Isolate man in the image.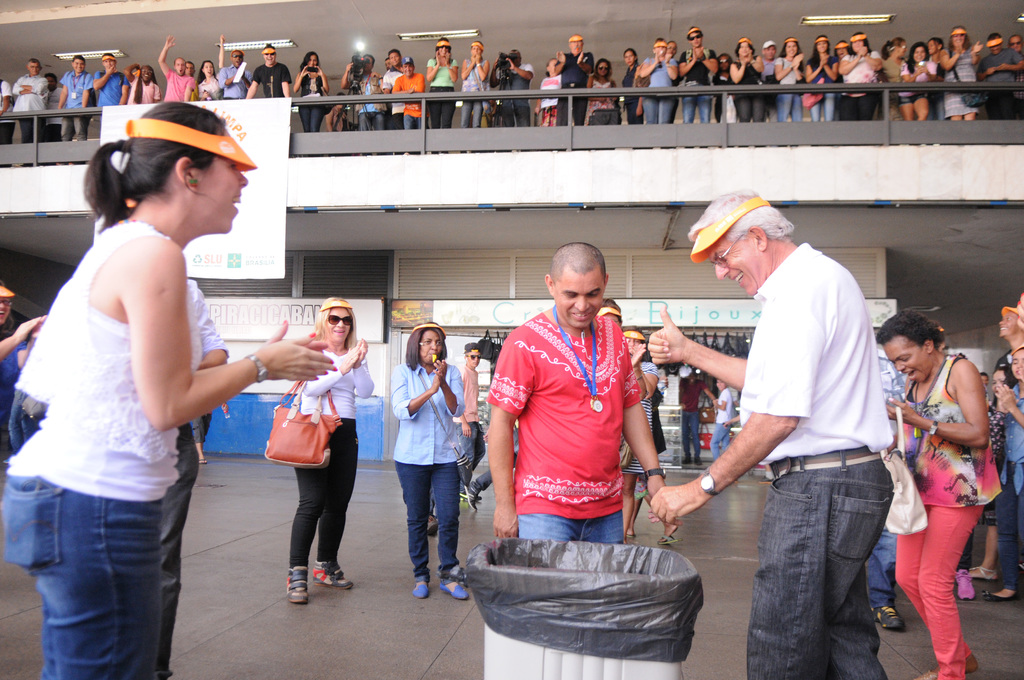
Isolated region: Rect(452, 343, 490, 498).
